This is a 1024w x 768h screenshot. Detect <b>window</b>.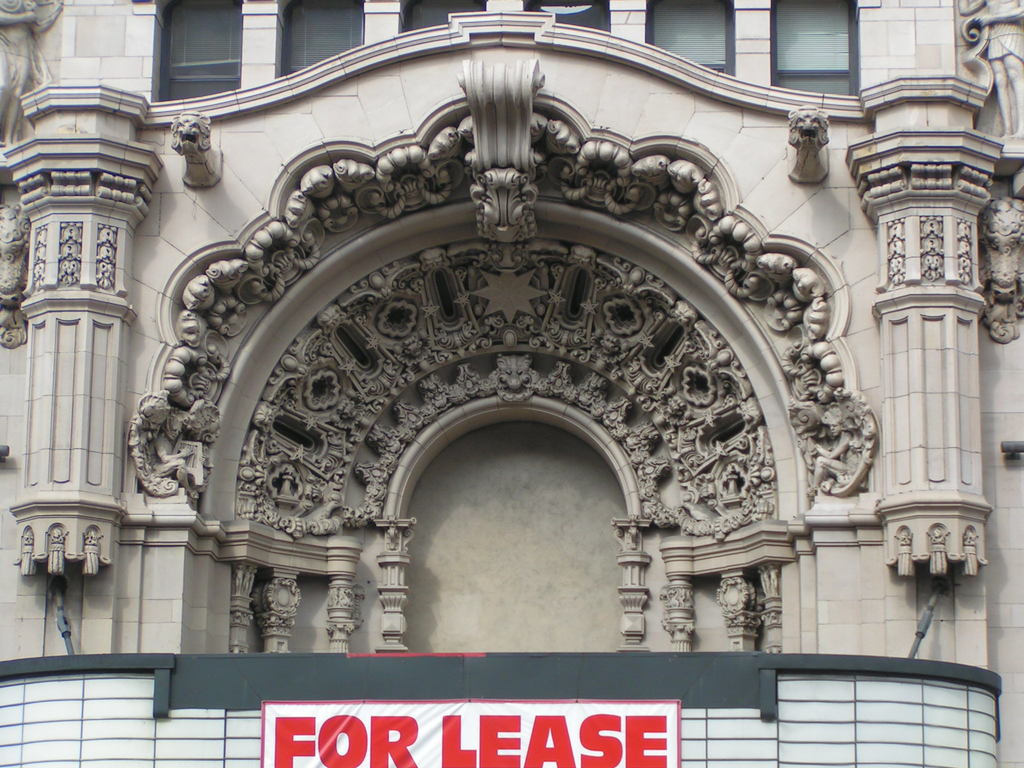
BBox(282, 0, 366, 81).
